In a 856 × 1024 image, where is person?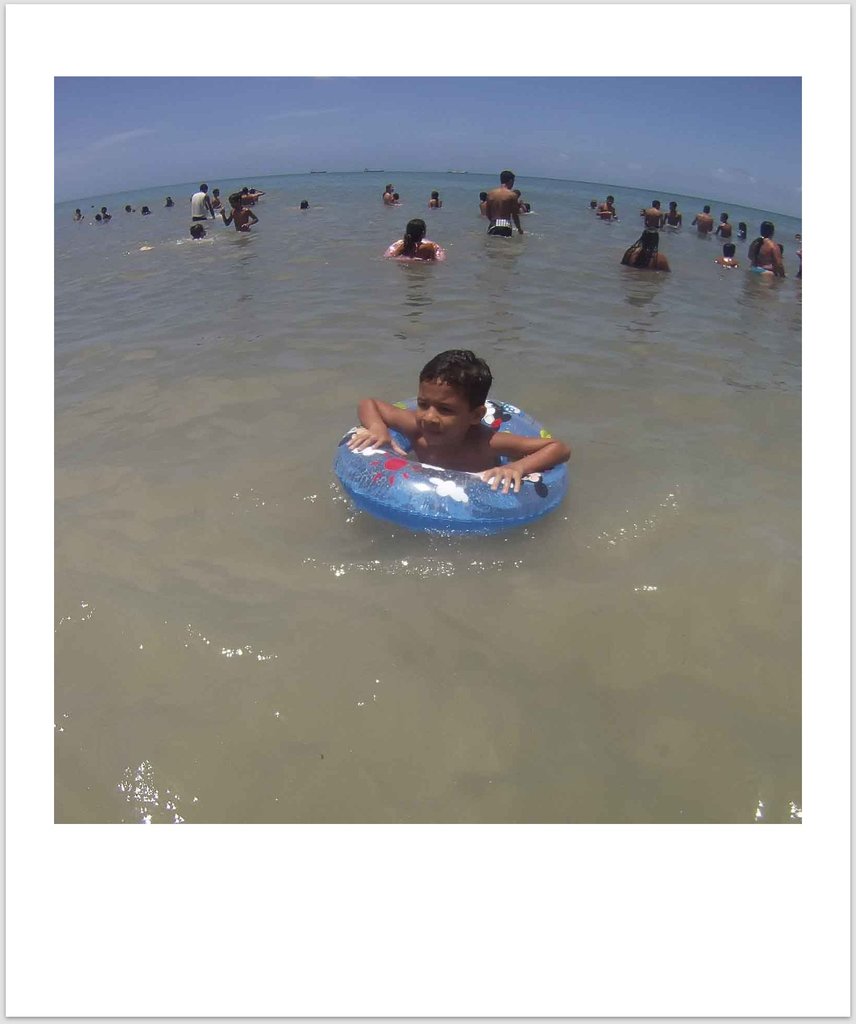
x1=74, y1=213, x2=85, y2=221.
